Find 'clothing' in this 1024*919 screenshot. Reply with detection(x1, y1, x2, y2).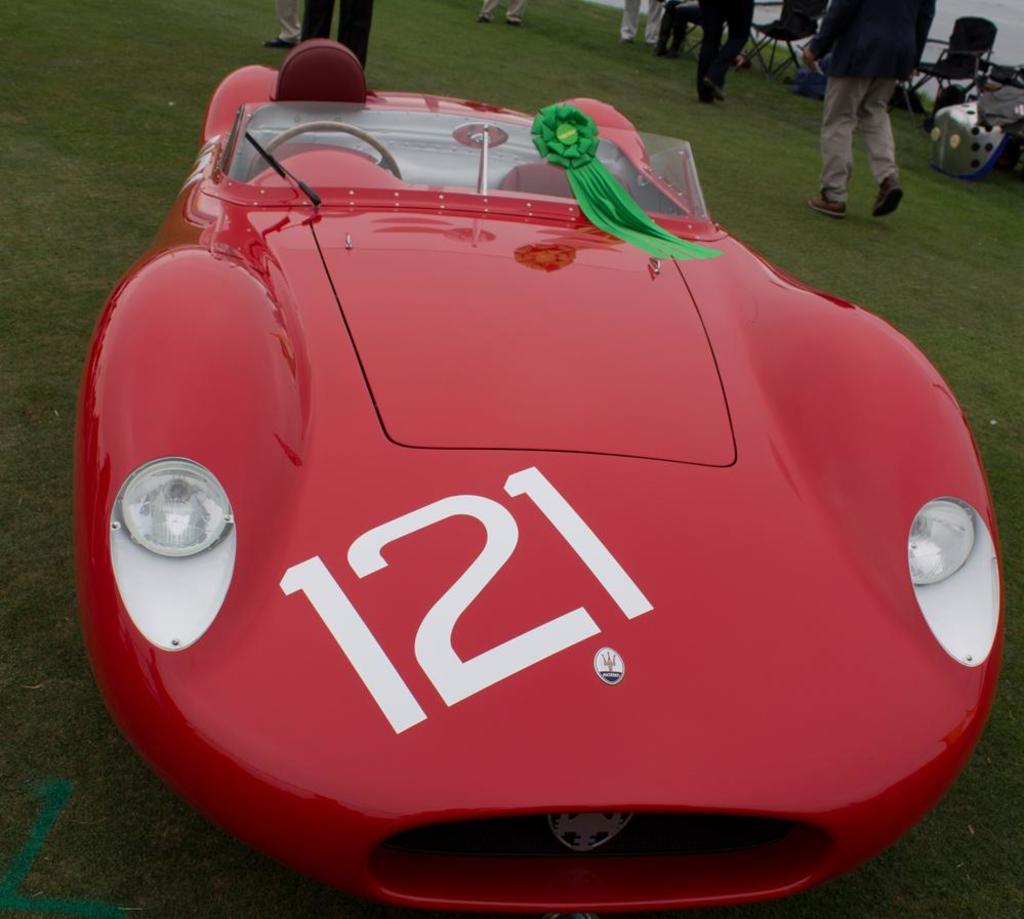
detection(279, 0, 303, 49).
